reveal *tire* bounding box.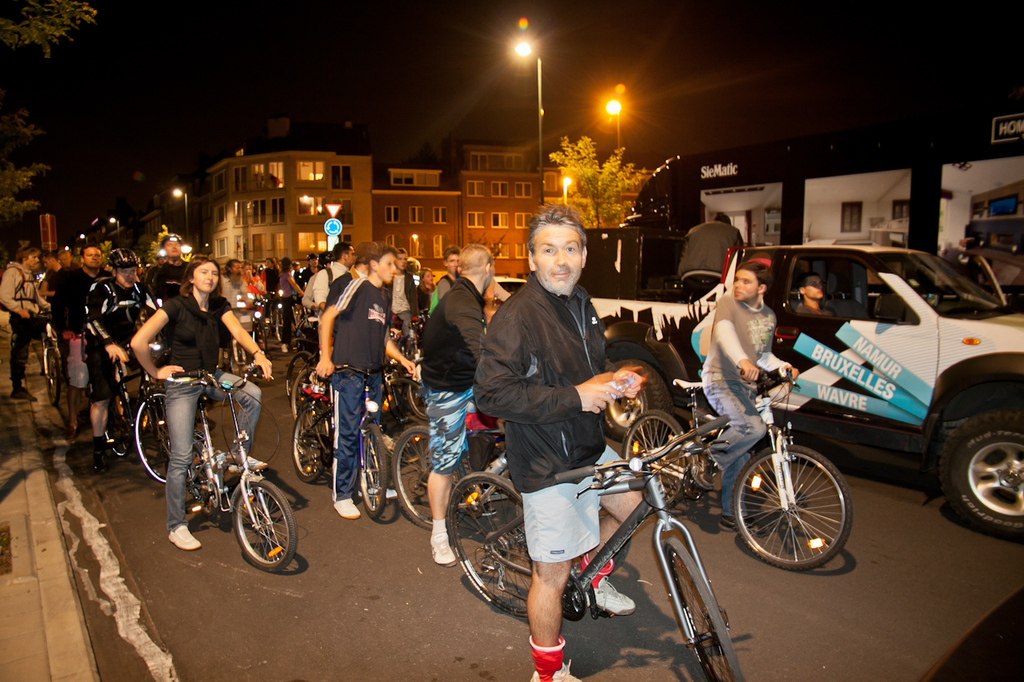
Revealed: BBox(134, 391, 165, 482).
